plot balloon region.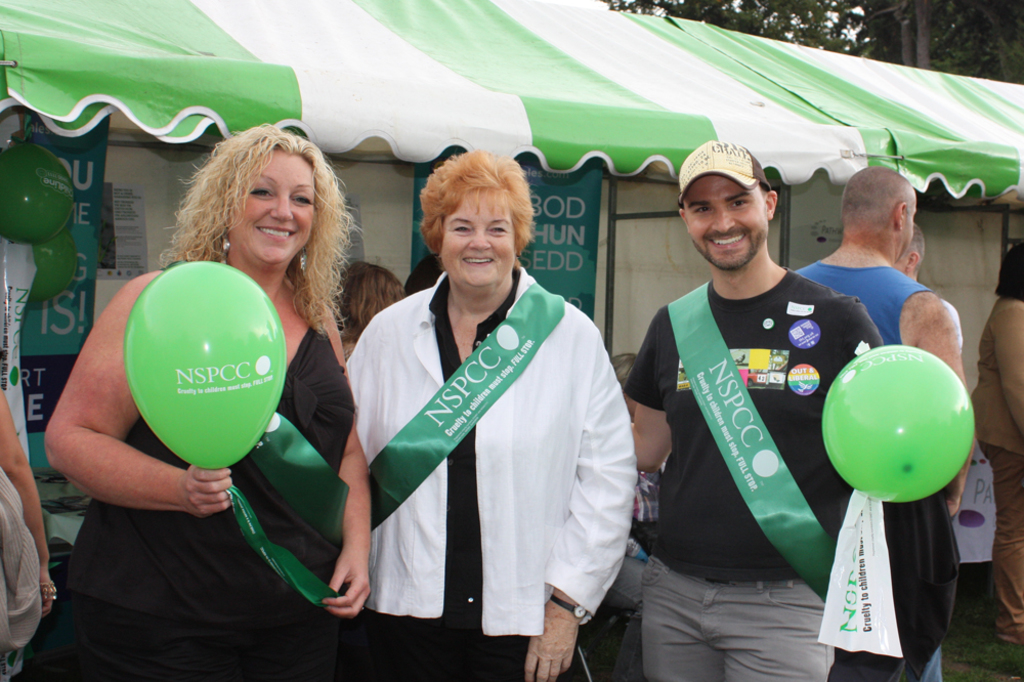
Plotted at crop(819, 343, 977, 504).
